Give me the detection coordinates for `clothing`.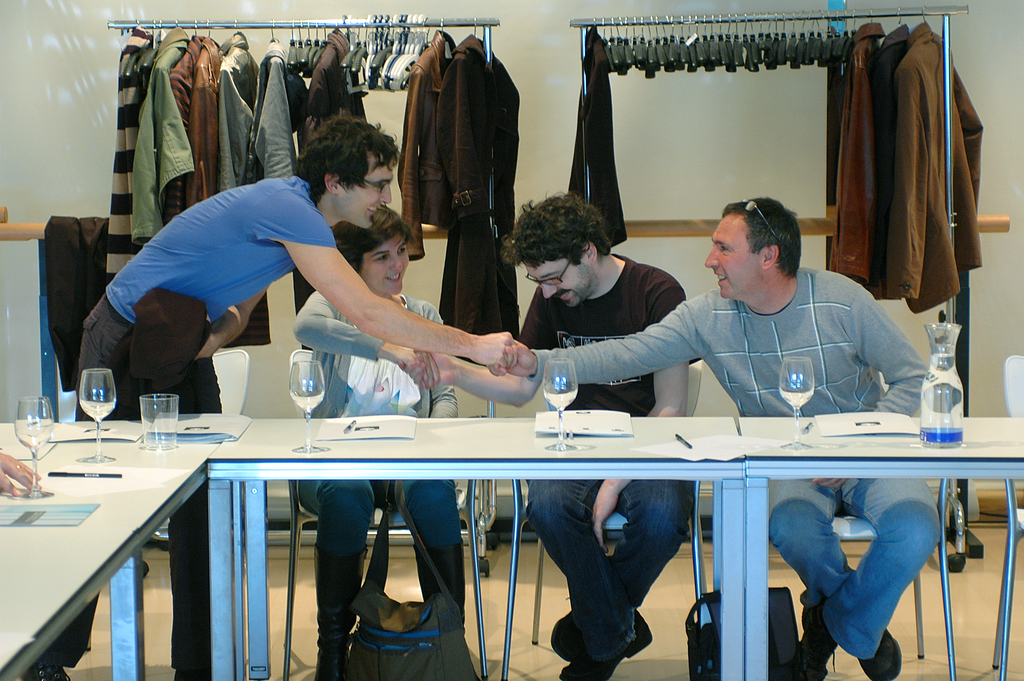
bbox=[138, 37, 189, 242].
